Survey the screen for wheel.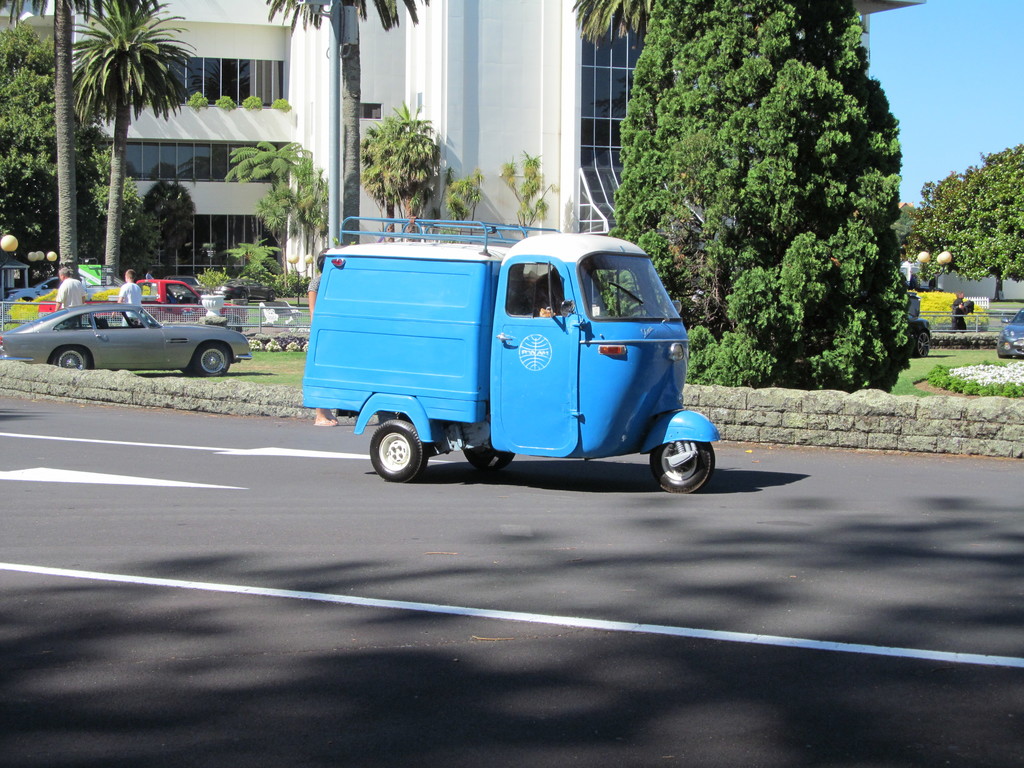
Survey found: select_region(51, 348, 84, 371).
